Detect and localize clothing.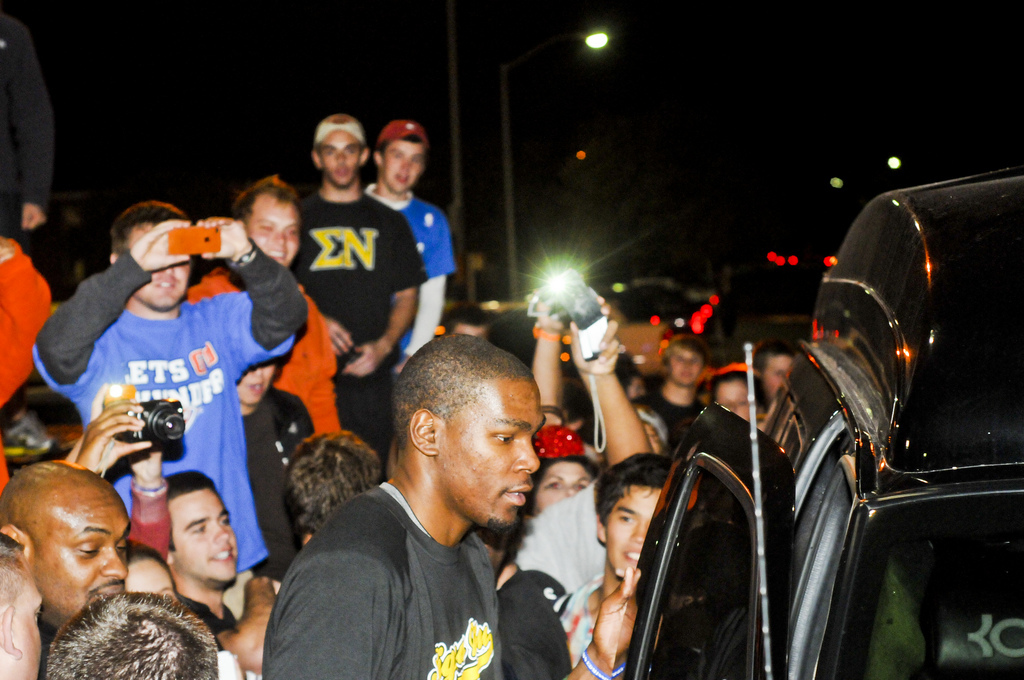
Localized at {"left": 51, "top": 214, "right": 294, "bottom": 564}.
